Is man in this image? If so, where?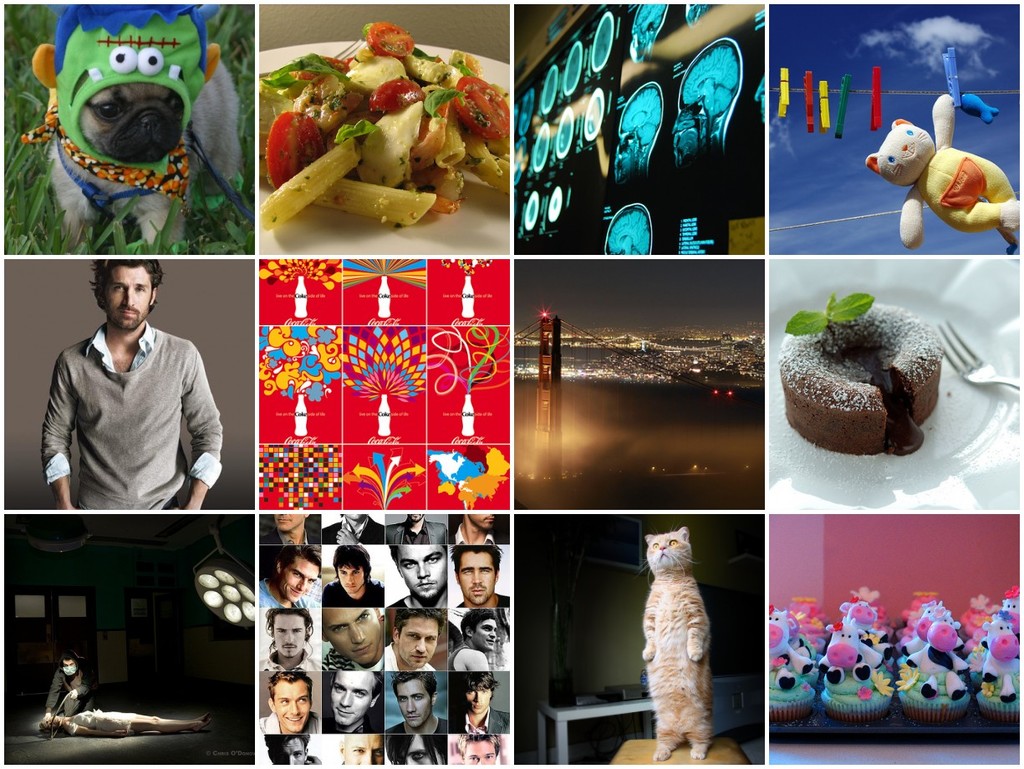
Yes, at {"left": 339, "top": 732, "right": 384, "bottom": 764}.
